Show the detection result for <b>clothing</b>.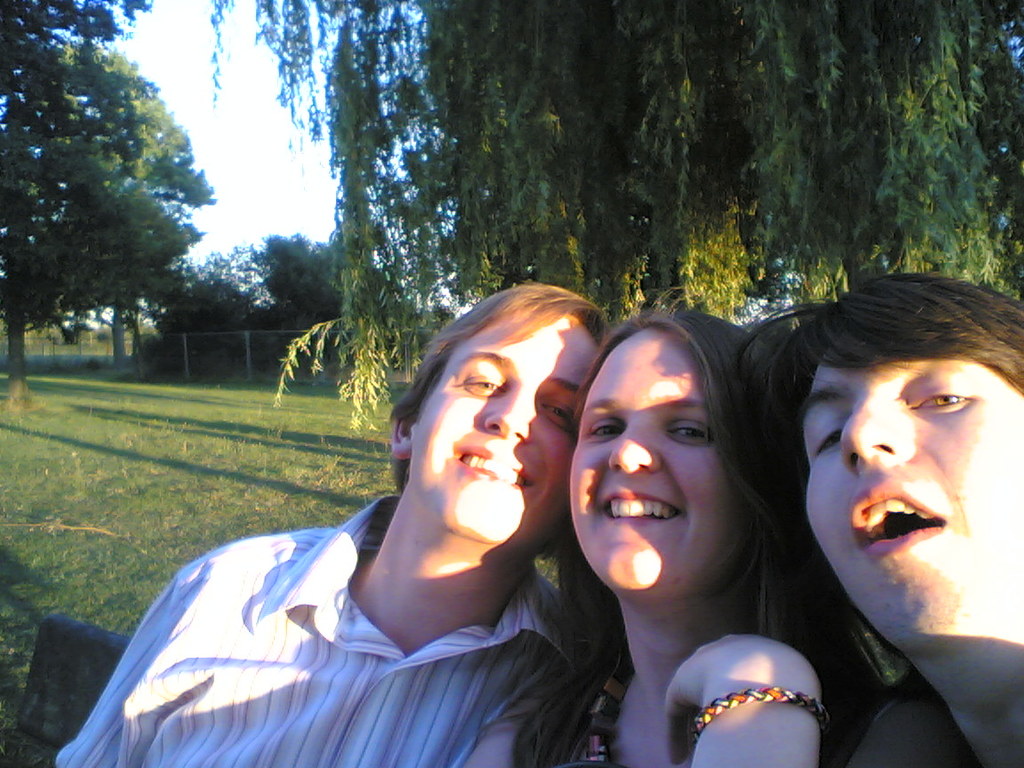
[left=55, top=436, right=611, bottom=759].
